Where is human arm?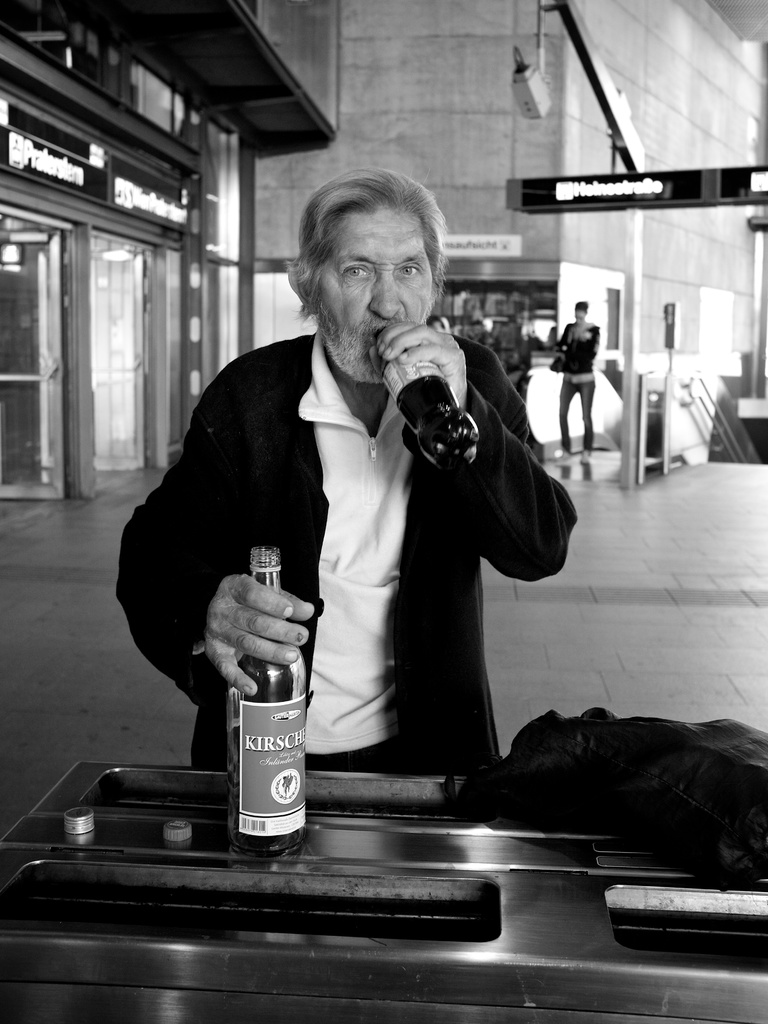
BBox(585, 323, 603, 362).
